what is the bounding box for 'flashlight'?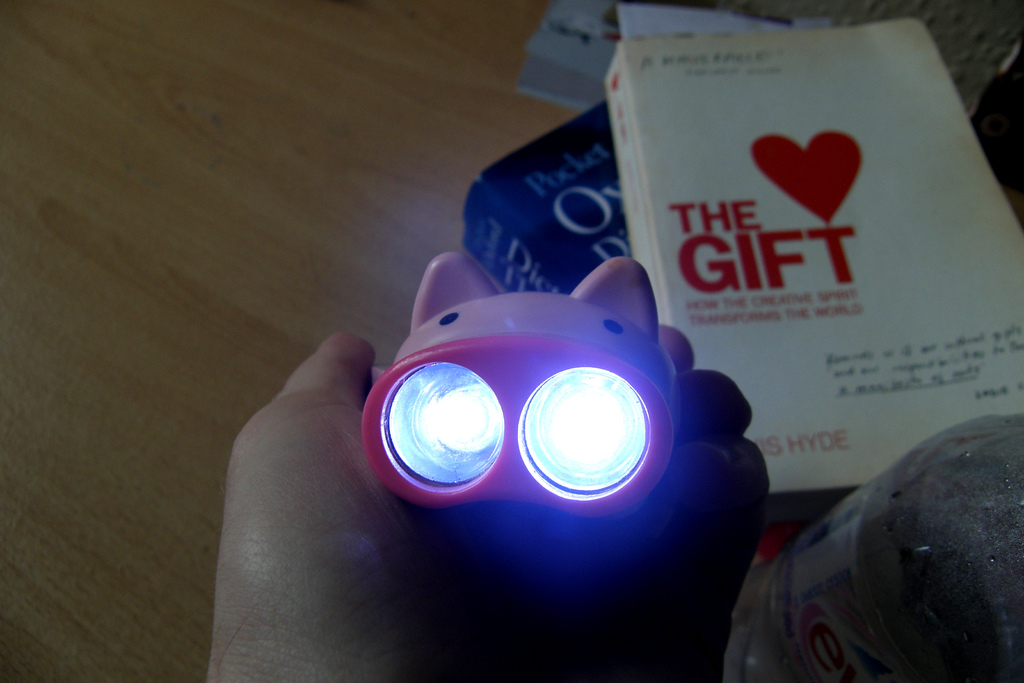
{"left": 358, "top": 252, "right": 680, "bottom": 513}.
